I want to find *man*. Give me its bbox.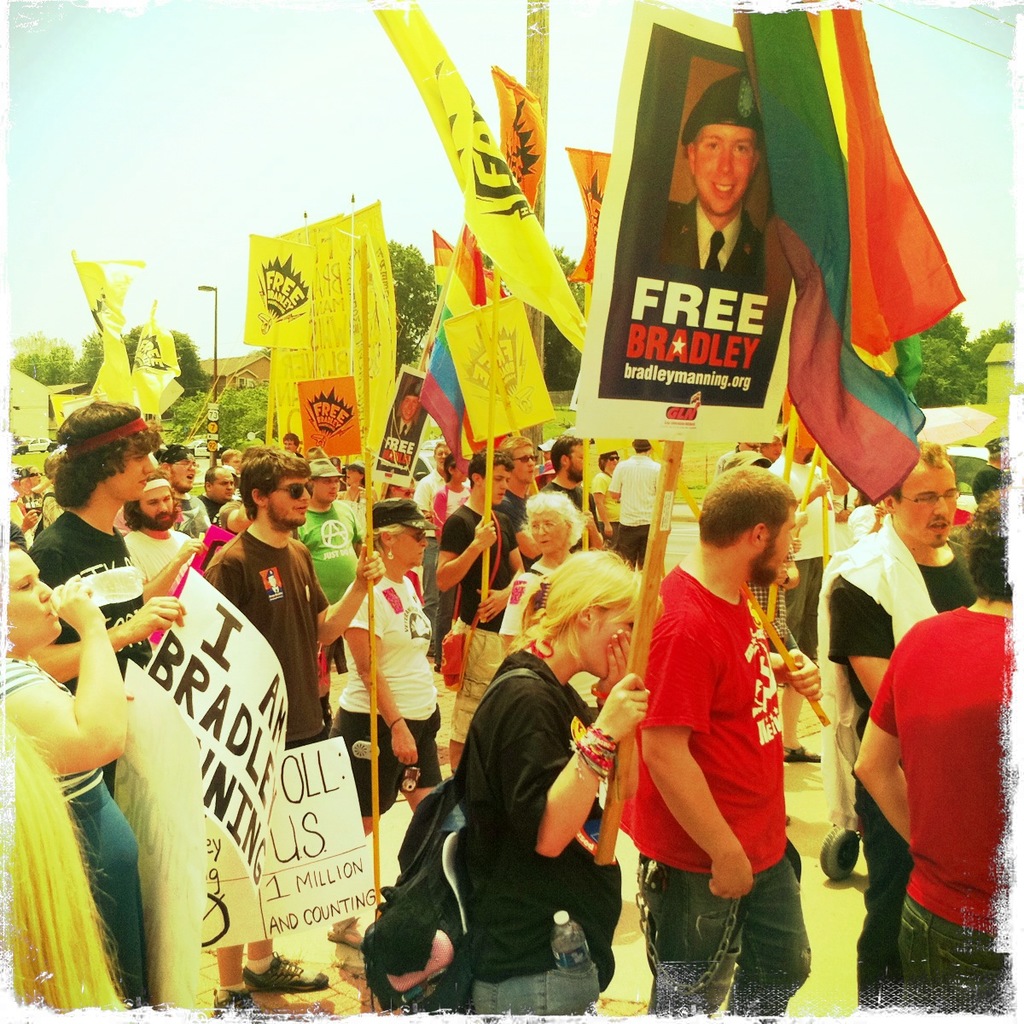
(719,438,759,480).
